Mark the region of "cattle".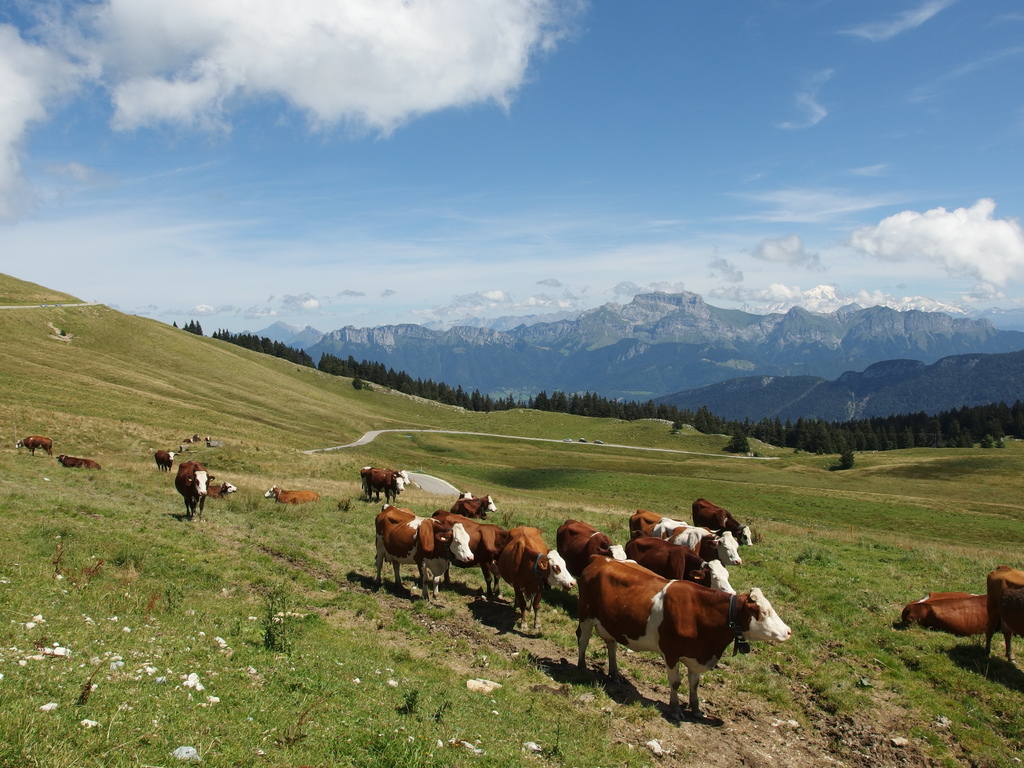
Region: locate(689, 502, 758, 547).
